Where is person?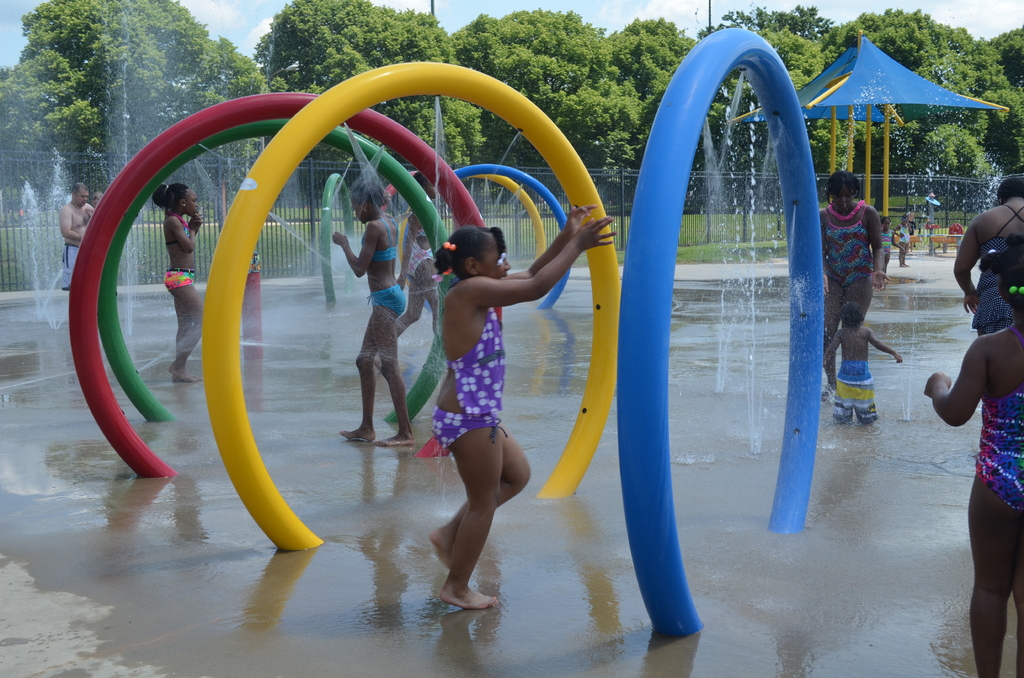
[145, 180, 205, 381].
